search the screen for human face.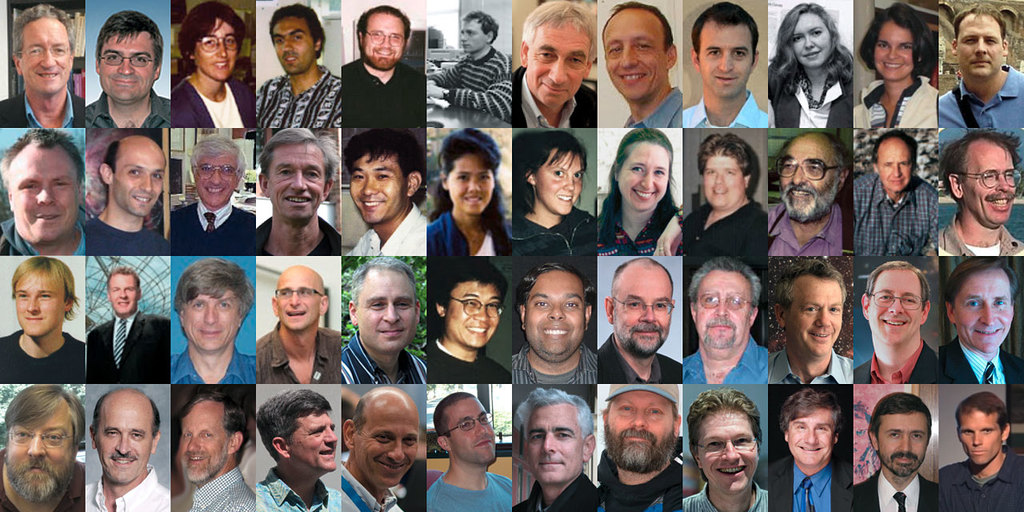
Found at x1=957, y1=10, x2=1001, y2=76.
